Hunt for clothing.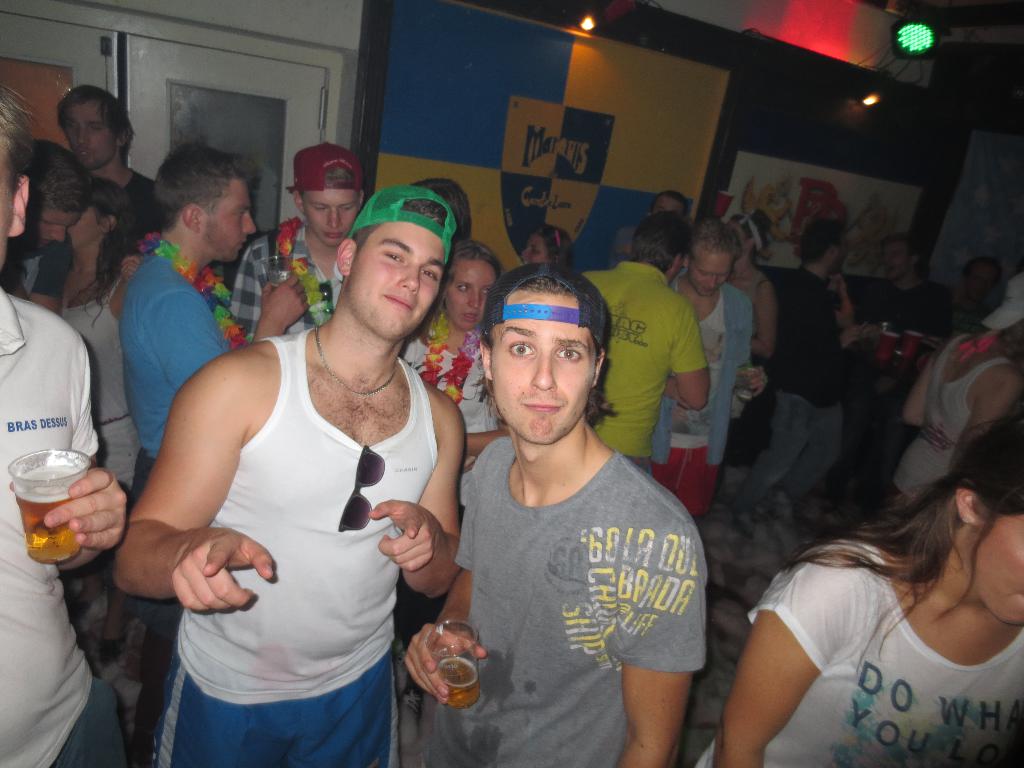
Hunted down at [428,431,707,767].
